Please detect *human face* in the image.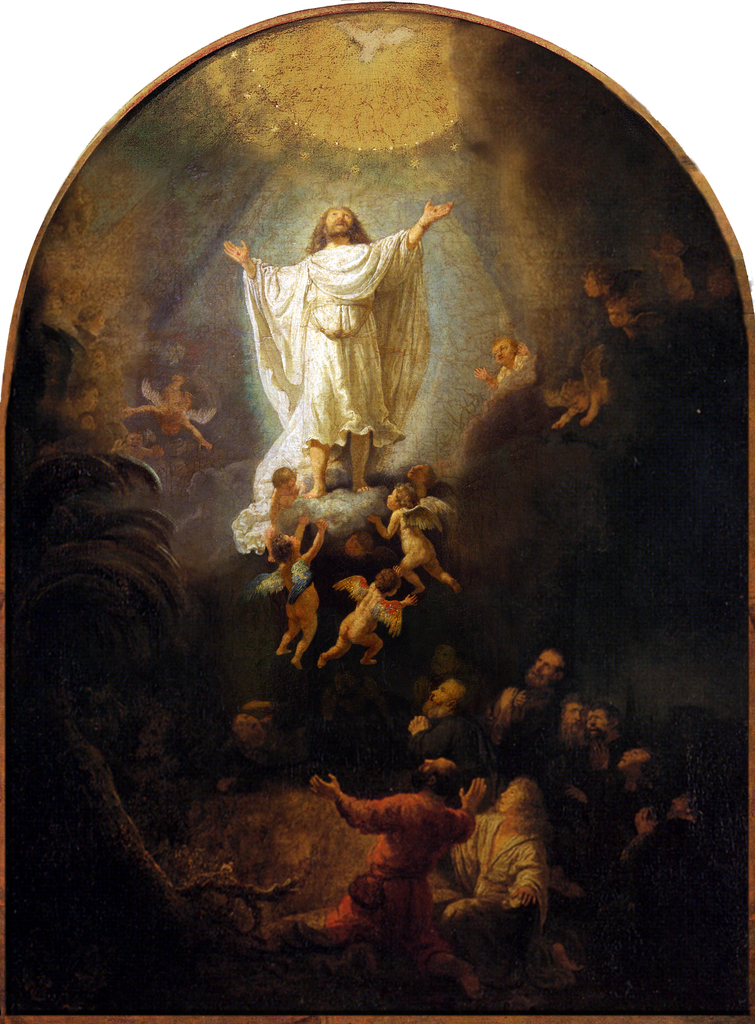
[x1=494, y1=772, x2=526, y2=818].
